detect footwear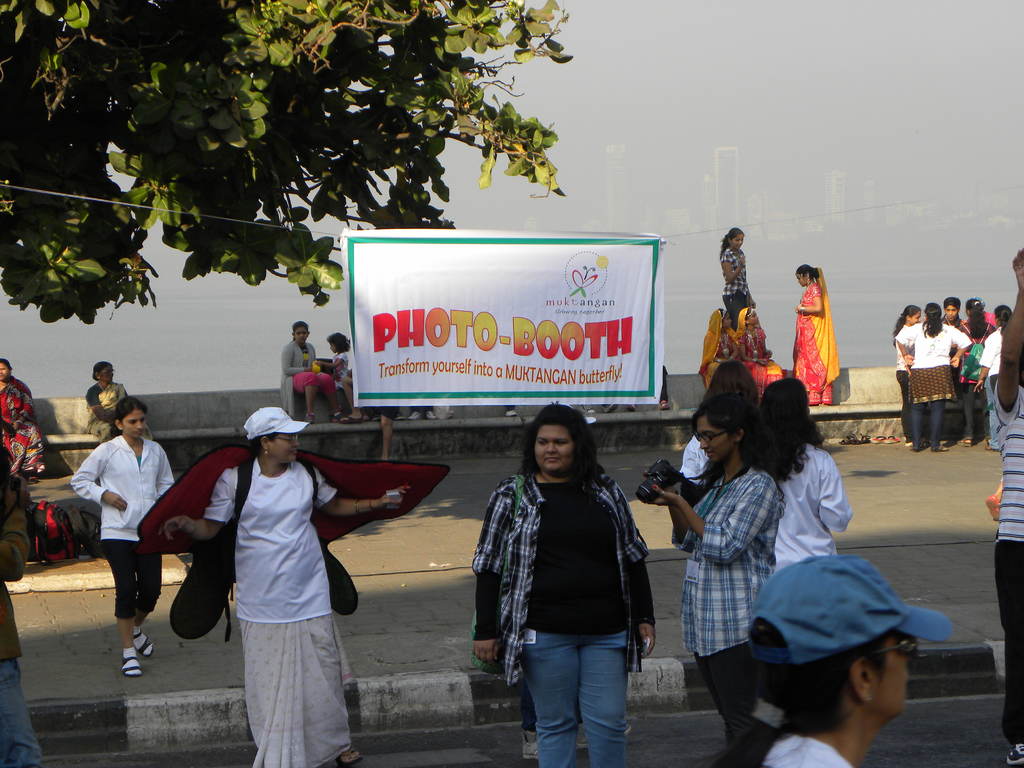
crop(842, 435, 856, 447)
